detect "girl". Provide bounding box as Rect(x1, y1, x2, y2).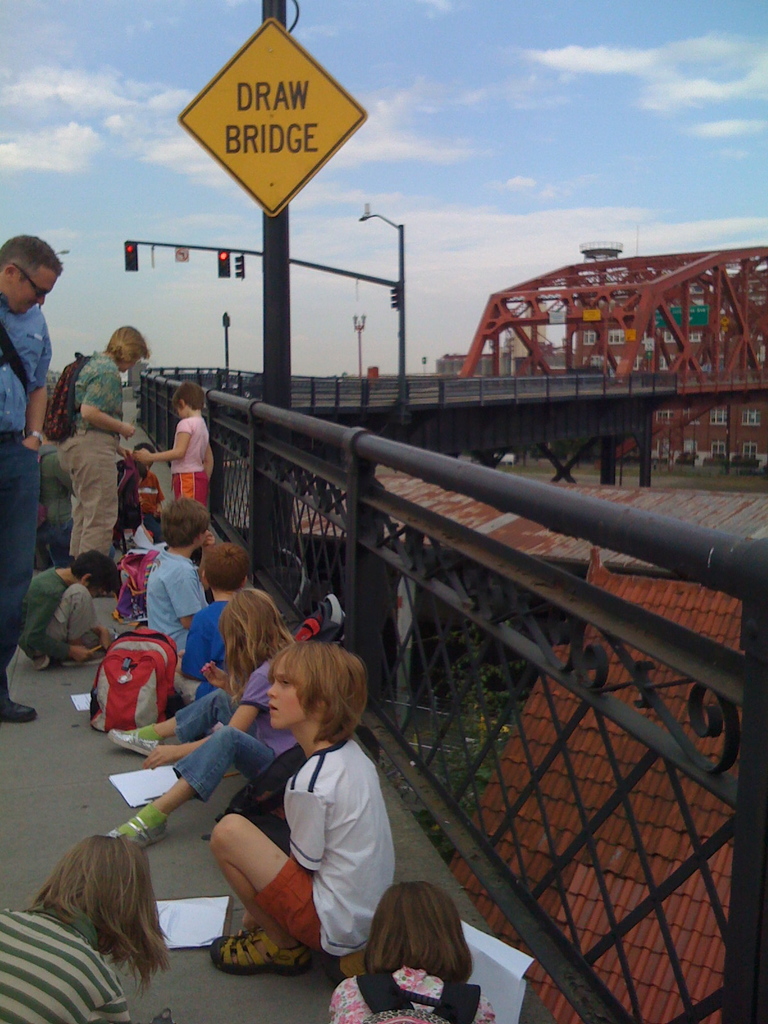
Rect(337, 881, 496, 1023).
